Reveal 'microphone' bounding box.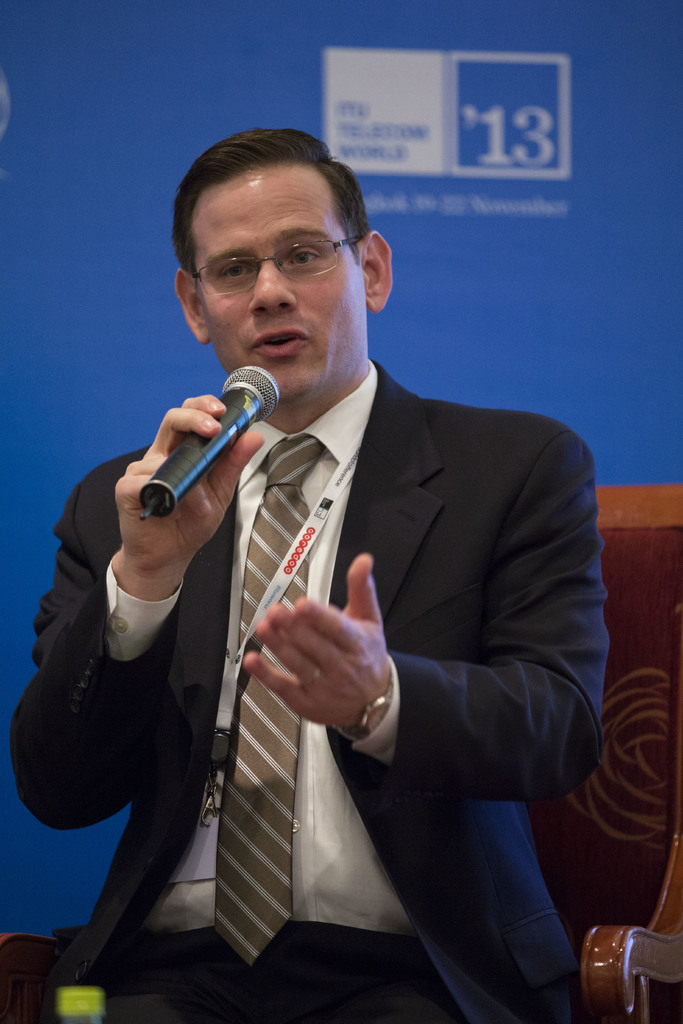
Revealed: {"x1": 124, "y1": 381, "x2": 281, "y2": 511}.
